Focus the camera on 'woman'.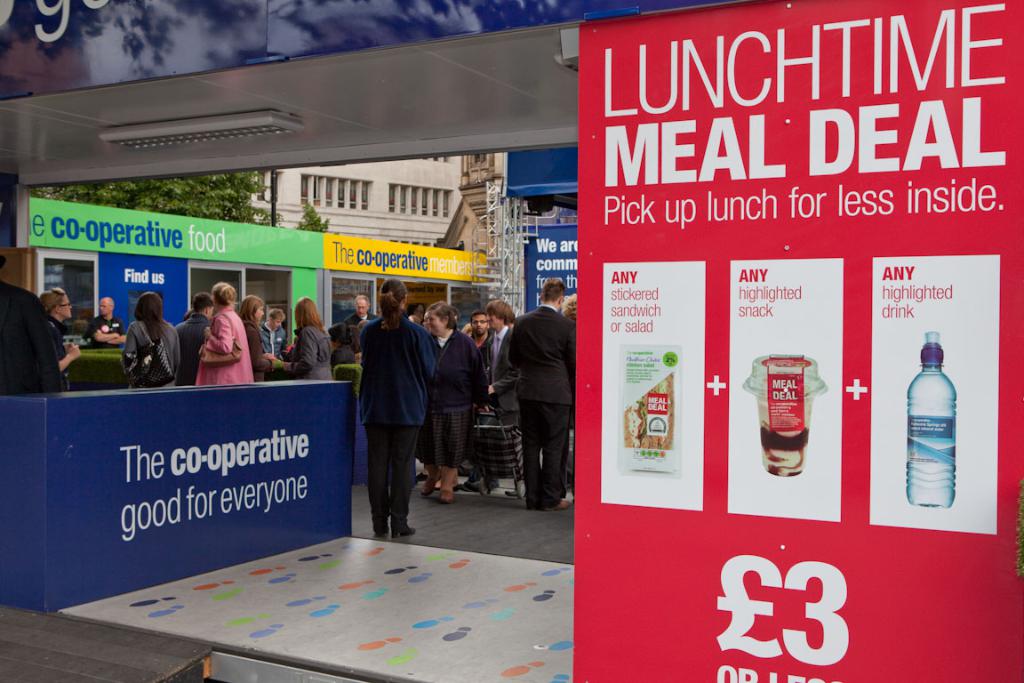
Focus region: select_region(238, 294, 275, 382).
